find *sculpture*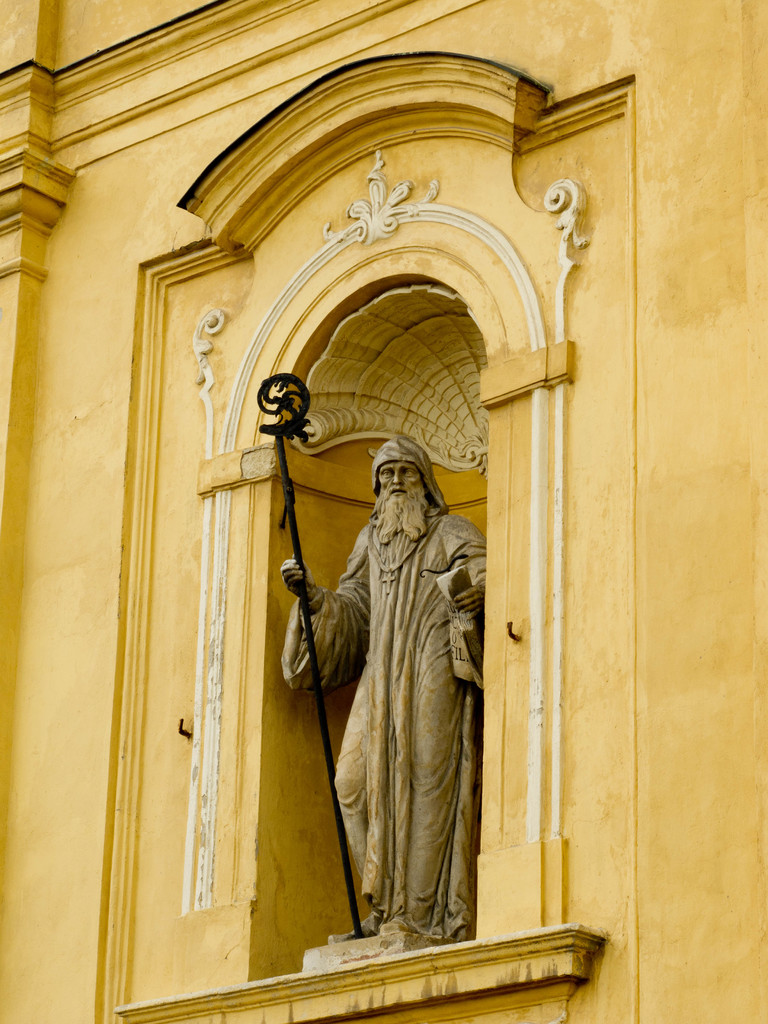
292, 436, 492, 953
